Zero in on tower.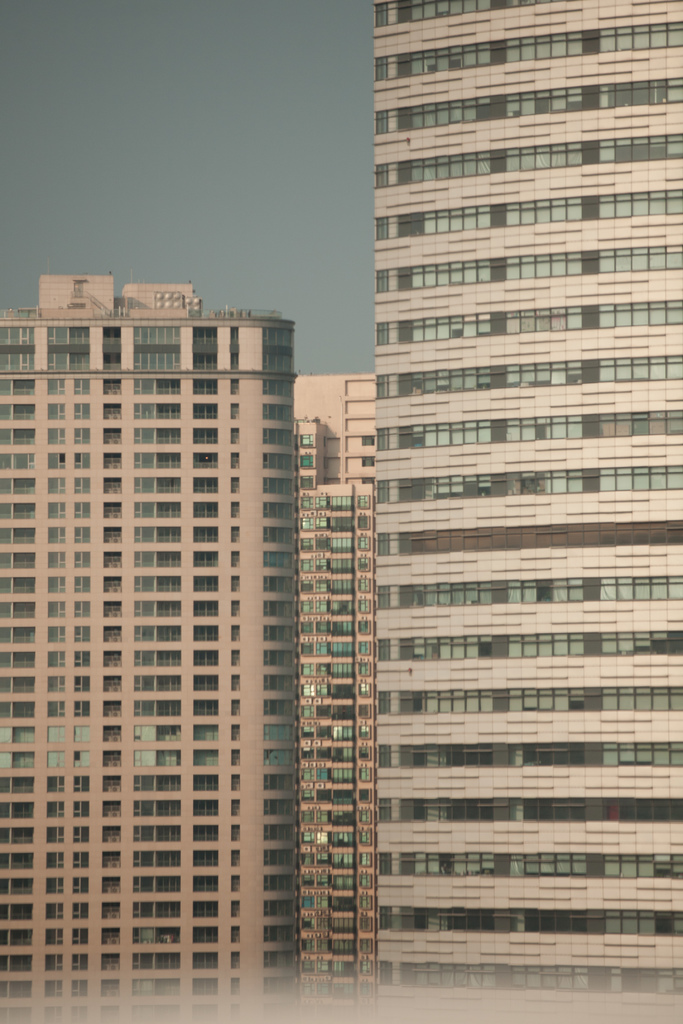
Zeroed in: Rect(372, 0, 682, 1012).
